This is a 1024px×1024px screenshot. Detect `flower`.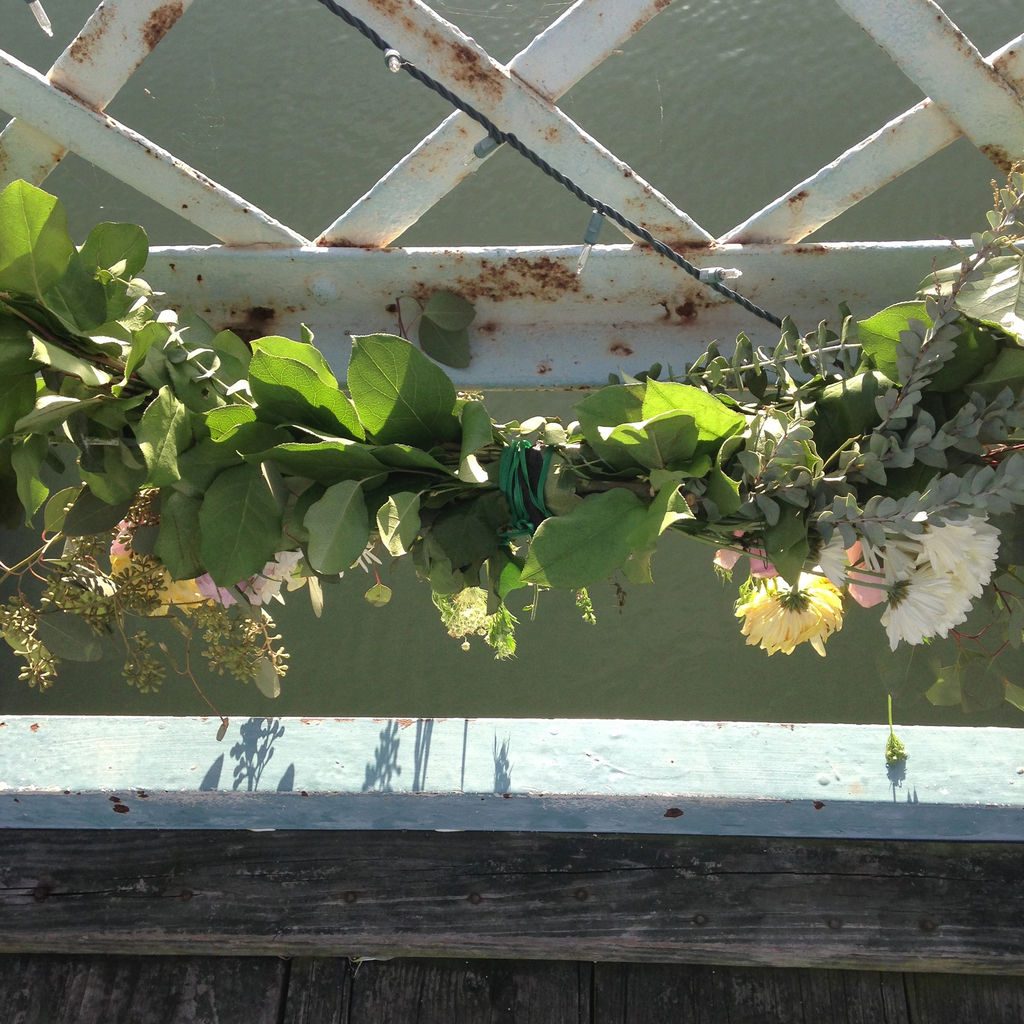
<box>874,524,998,652</box>.
